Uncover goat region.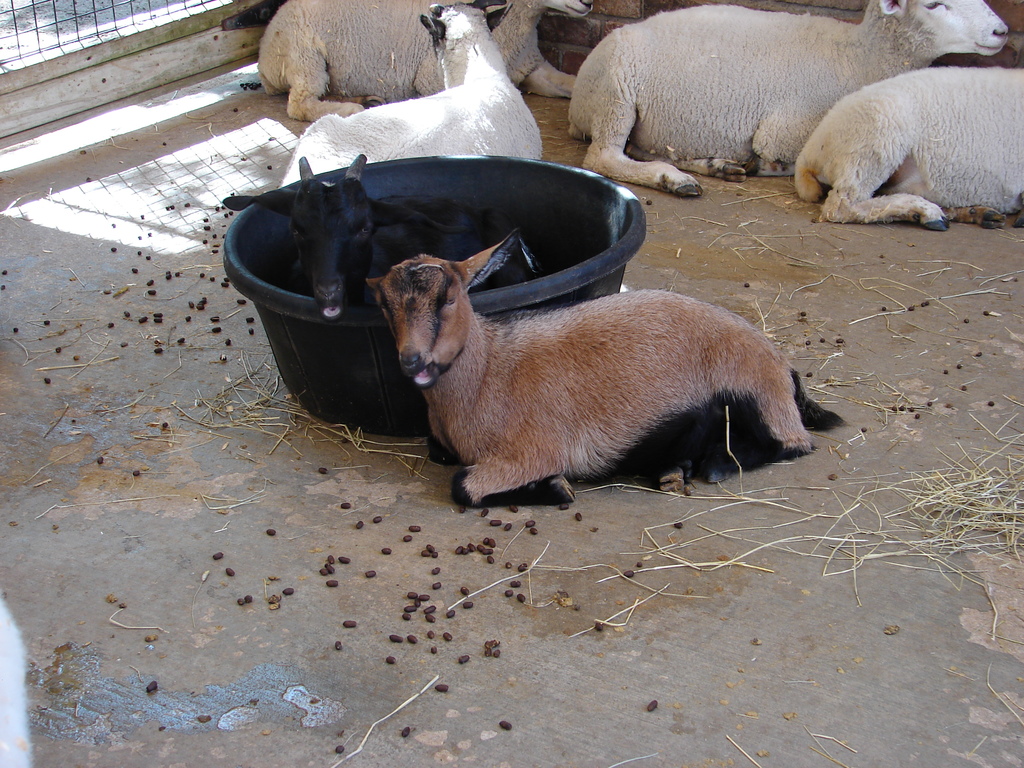
Uncovered: Rect(791, 63, 1023, 232).
